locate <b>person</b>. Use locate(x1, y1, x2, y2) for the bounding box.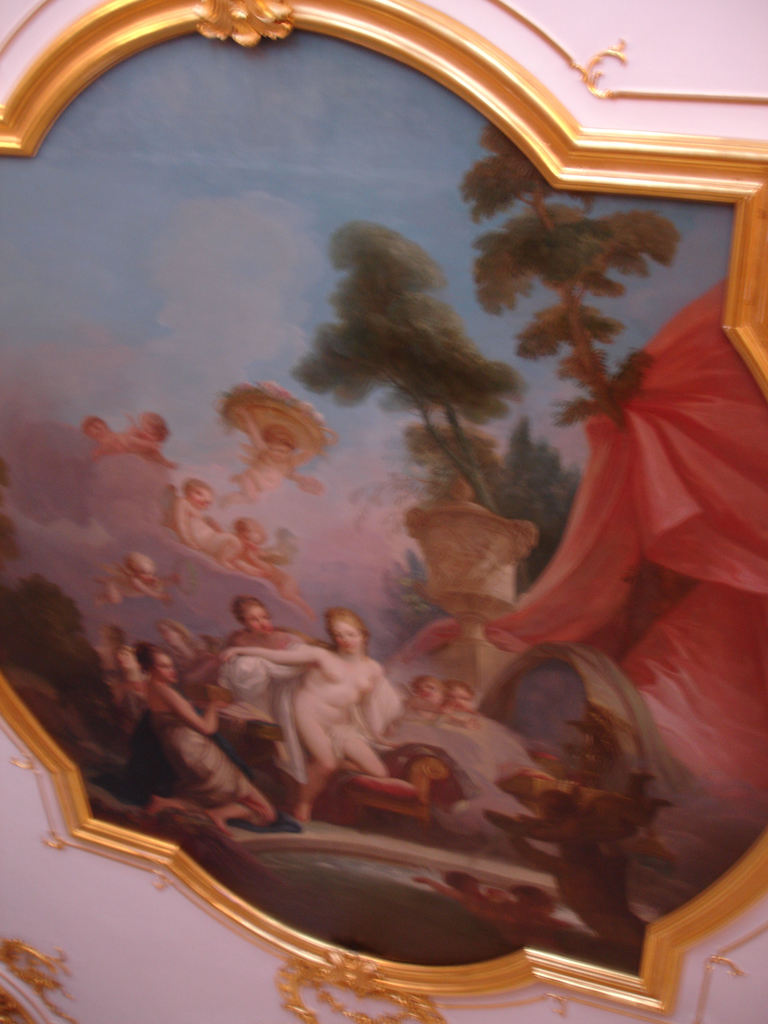
locate(415, 868, 534, 963).
